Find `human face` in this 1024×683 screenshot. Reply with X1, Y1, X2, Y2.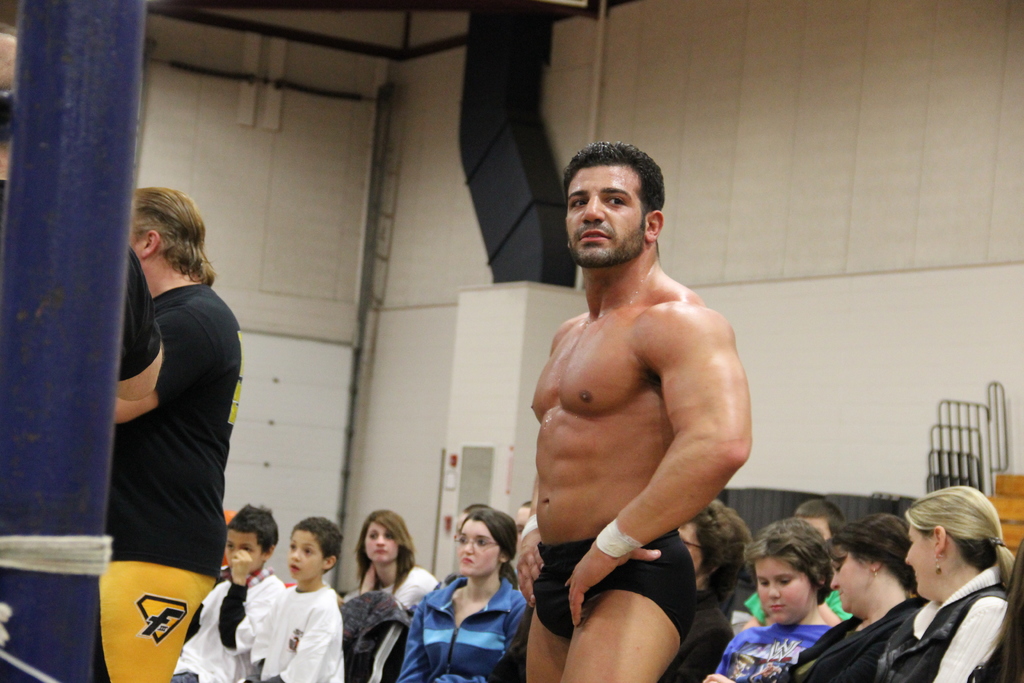
902, 521, 934, 600.
